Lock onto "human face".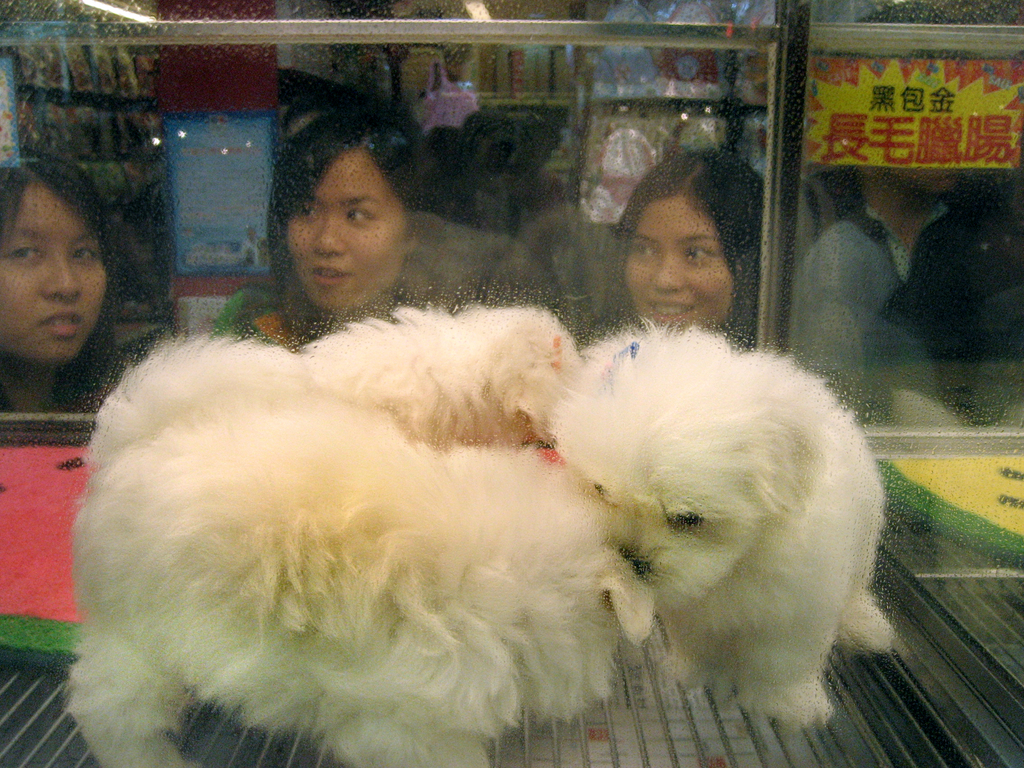
Locked: BBox(284, 142, 410, 311).
